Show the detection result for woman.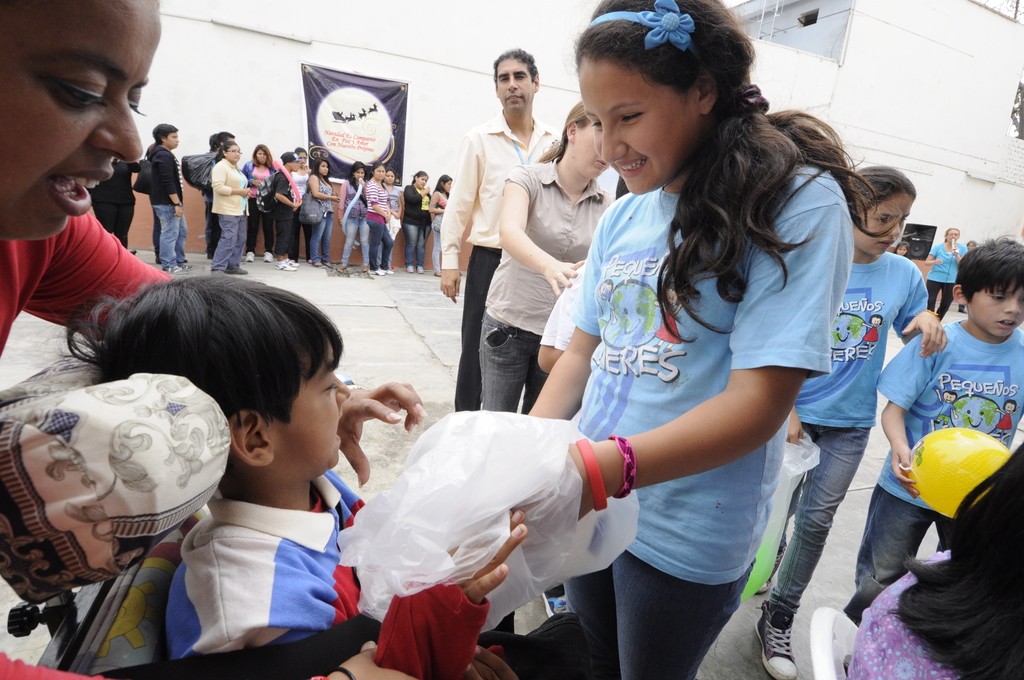
507/0/885/679.
